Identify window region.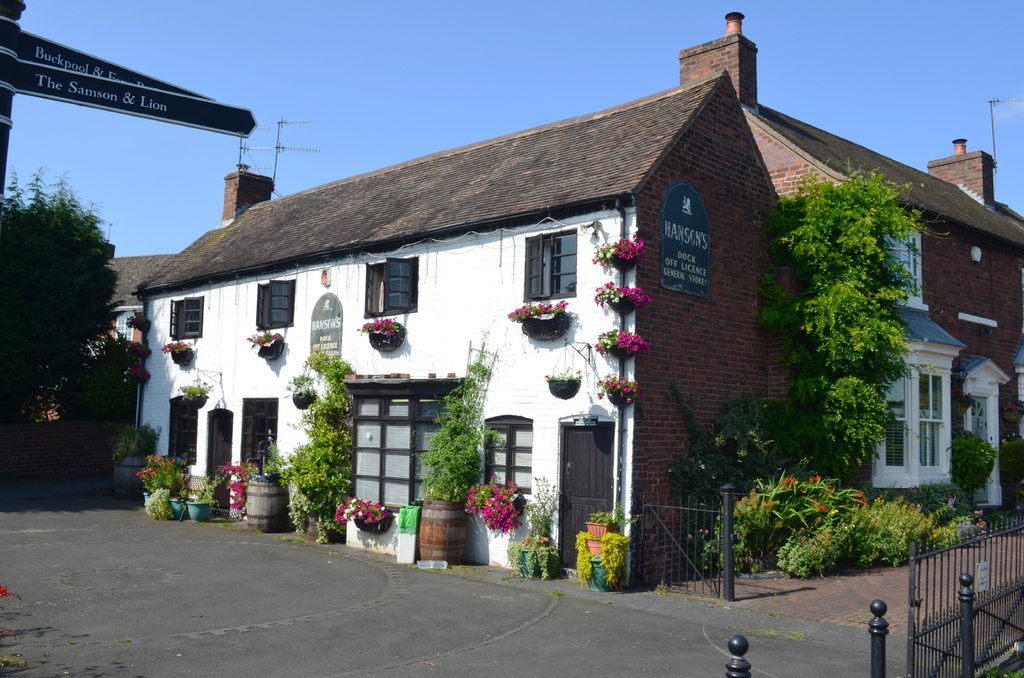
Region: (166,297,200,337).
